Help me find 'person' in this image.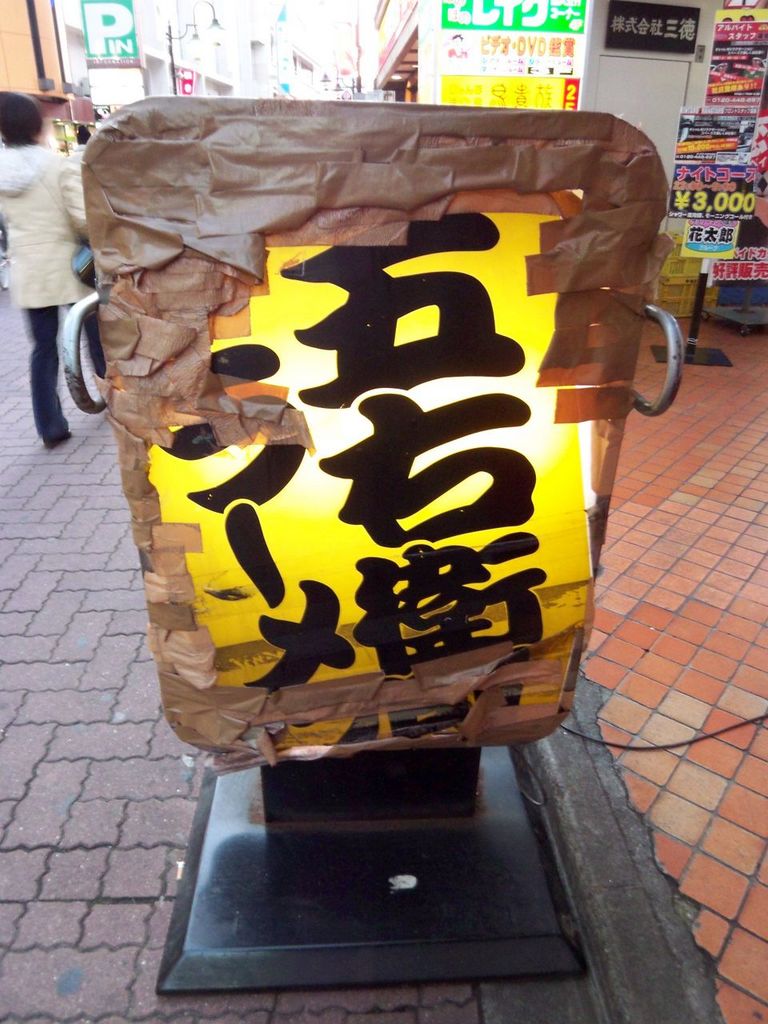
Found it: 0 86 93 450.
